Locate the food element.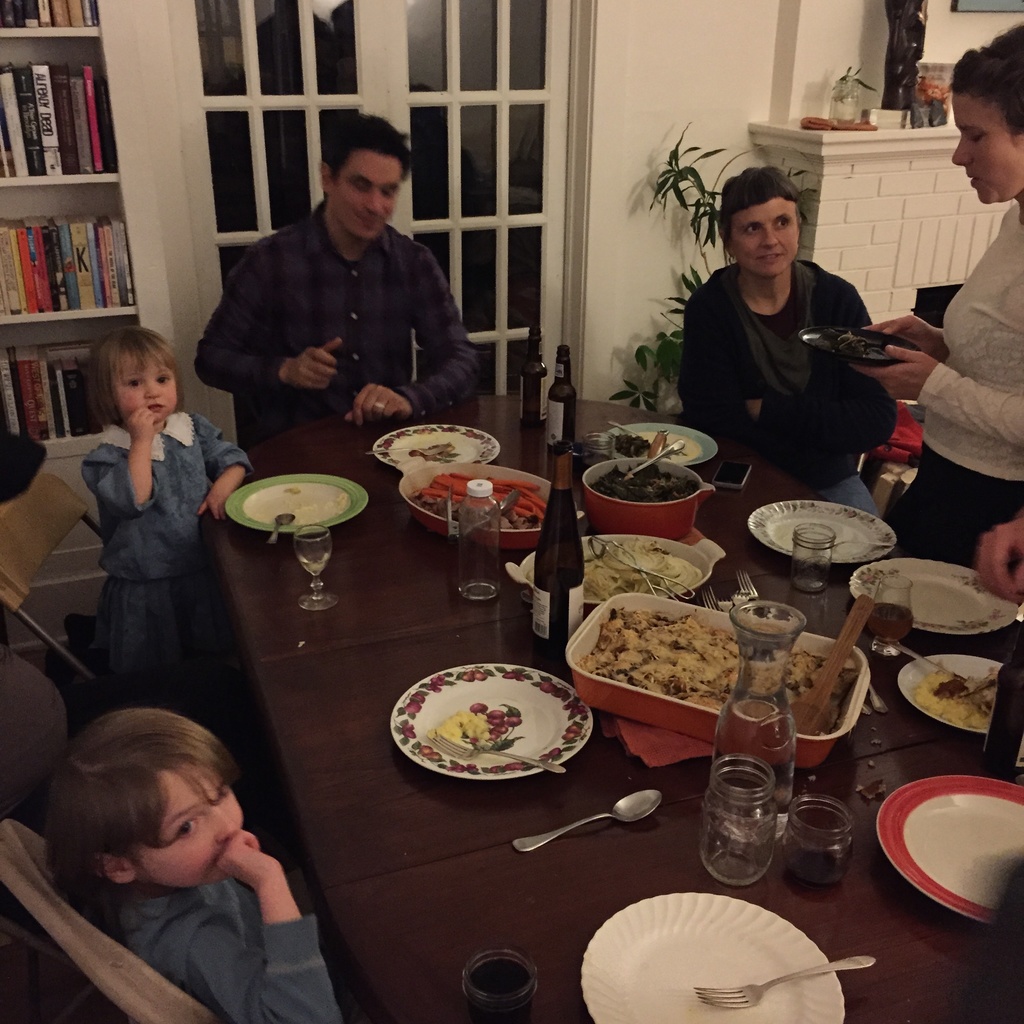
Element bbox: BBox(547, 746, 564, 760).
